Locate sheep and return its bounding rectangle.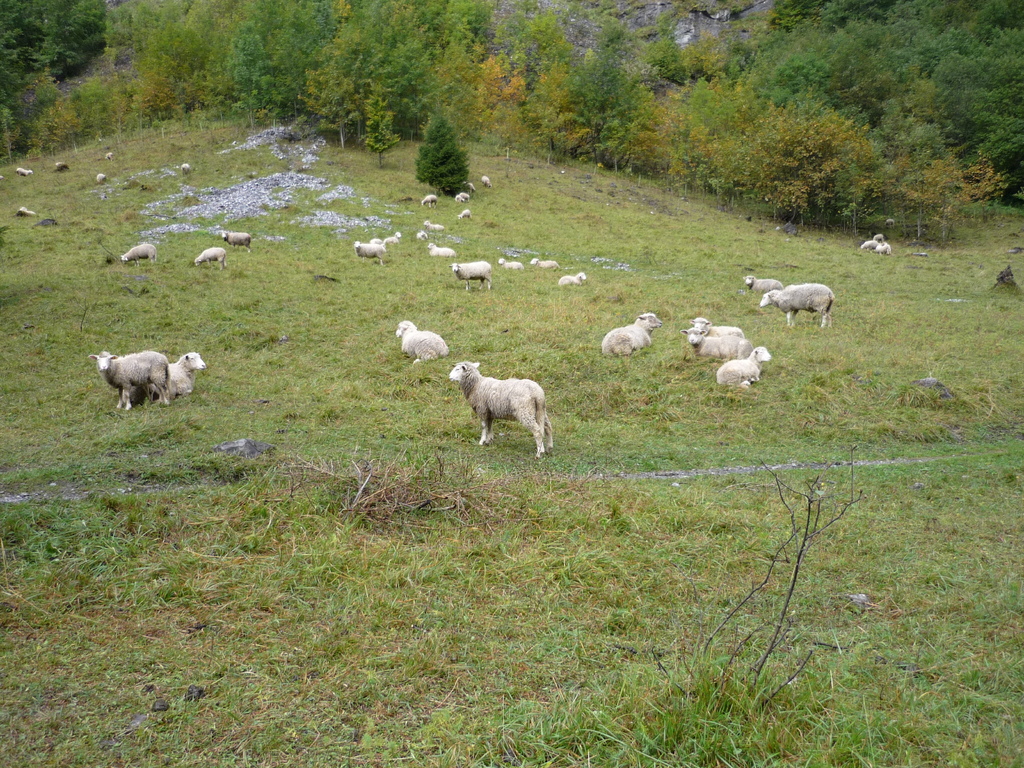
<bbox>685, 312, 743, 338</bbox>.
